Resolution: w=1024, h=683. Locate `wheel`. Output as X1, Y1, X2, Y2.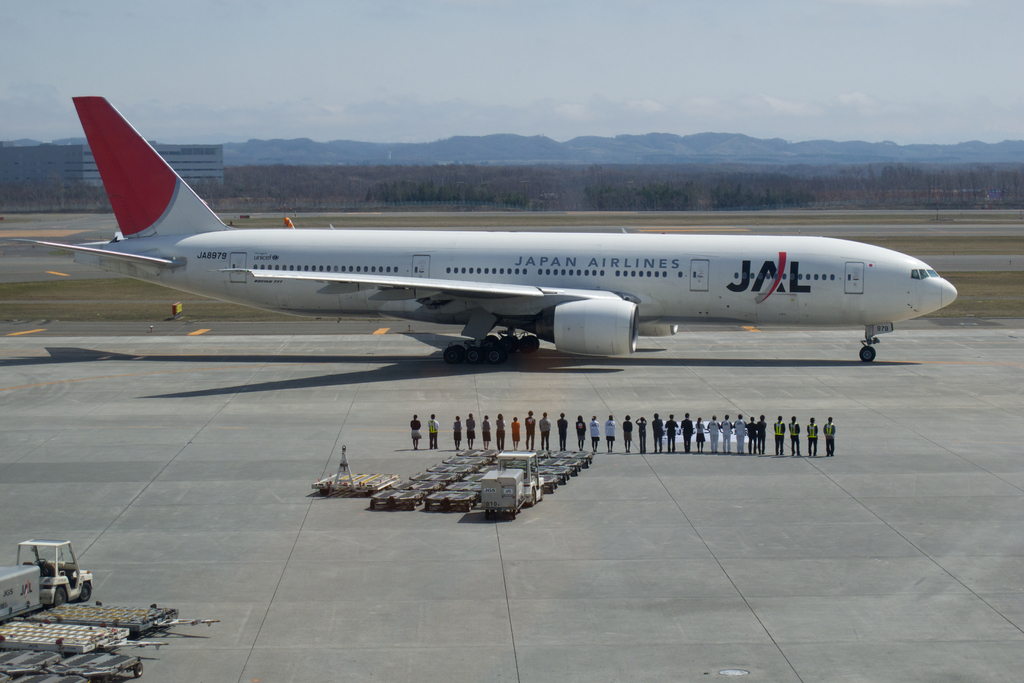
504, 337, 516, 346.
